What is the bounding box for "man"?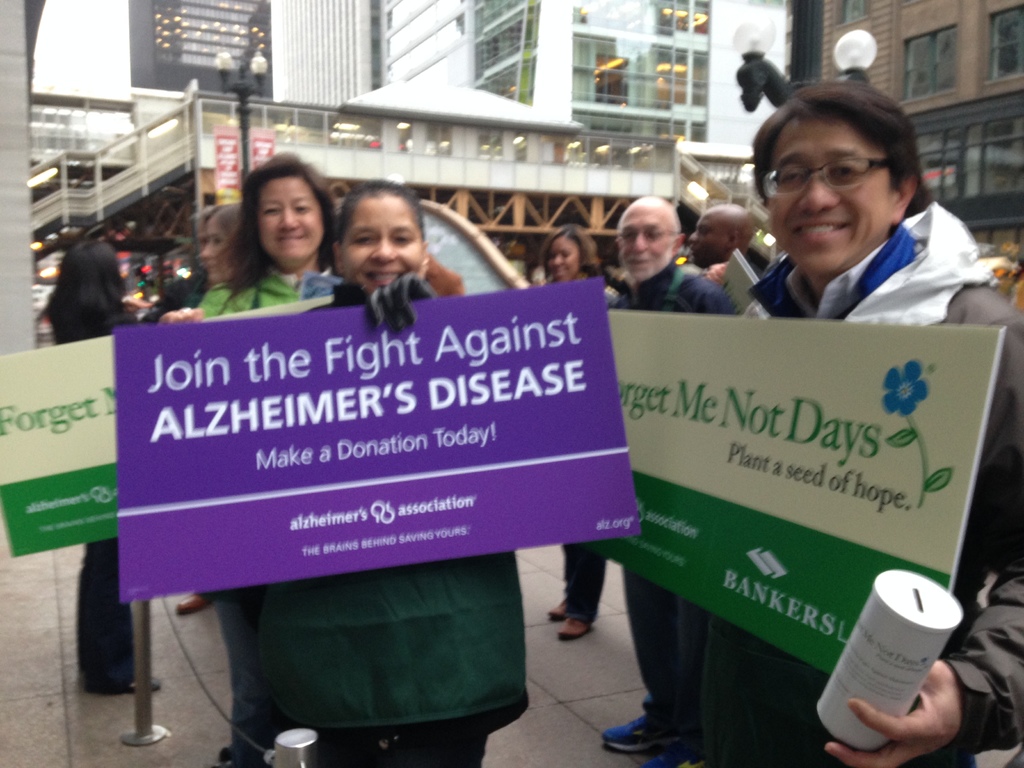
[x1=678, y1=204, x2=758, y2=303].
